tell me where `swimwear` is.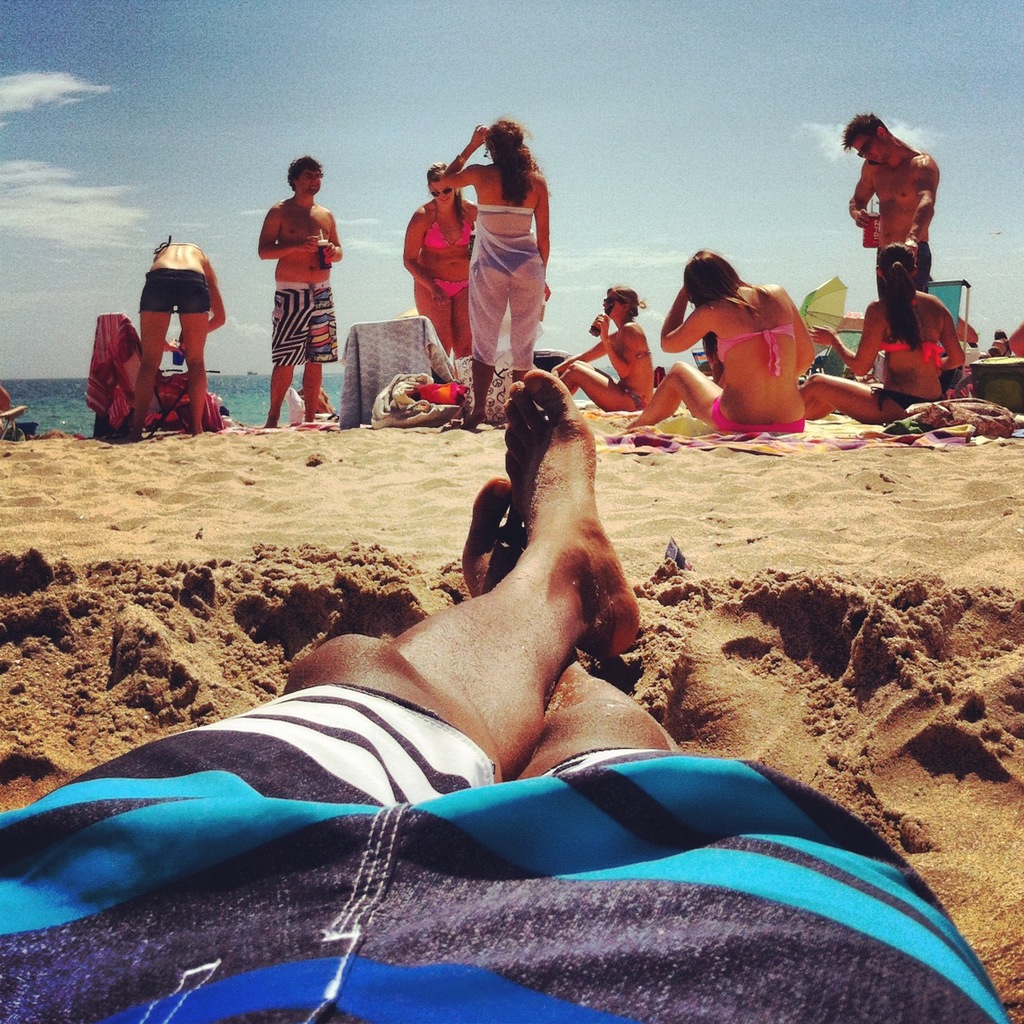
`swimwear` is at pyautogui.locateOnScreen(876, 344, 943, 363).
